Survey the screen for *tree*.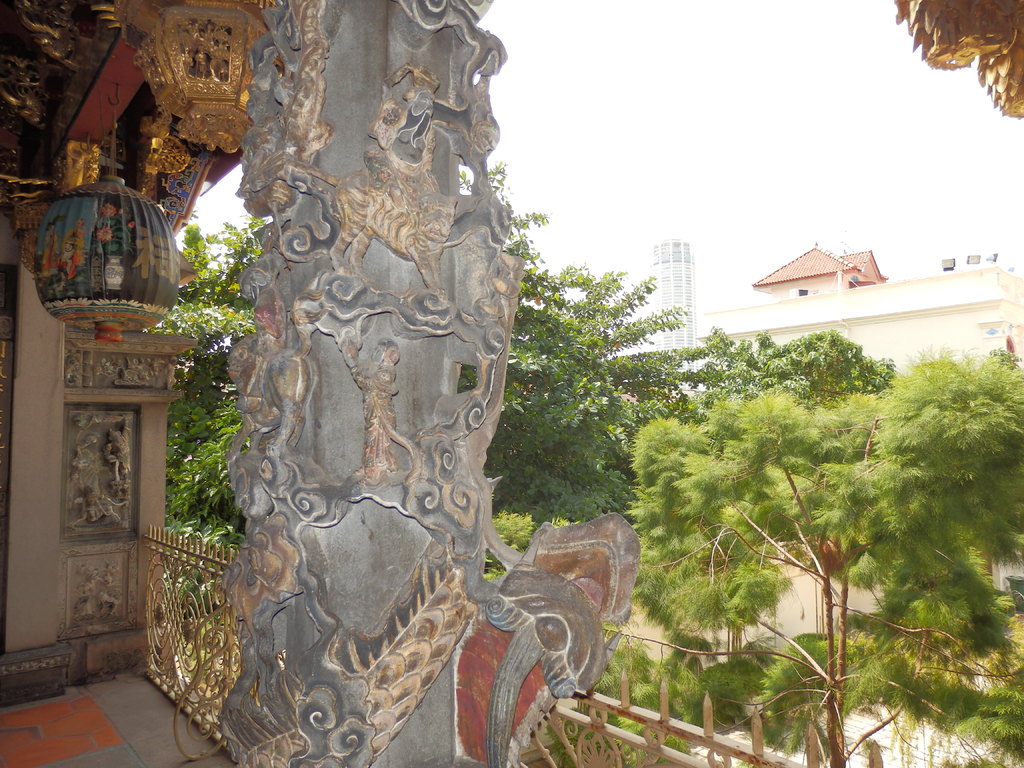
Survey found: BBox(138, 157, 783, 582).
